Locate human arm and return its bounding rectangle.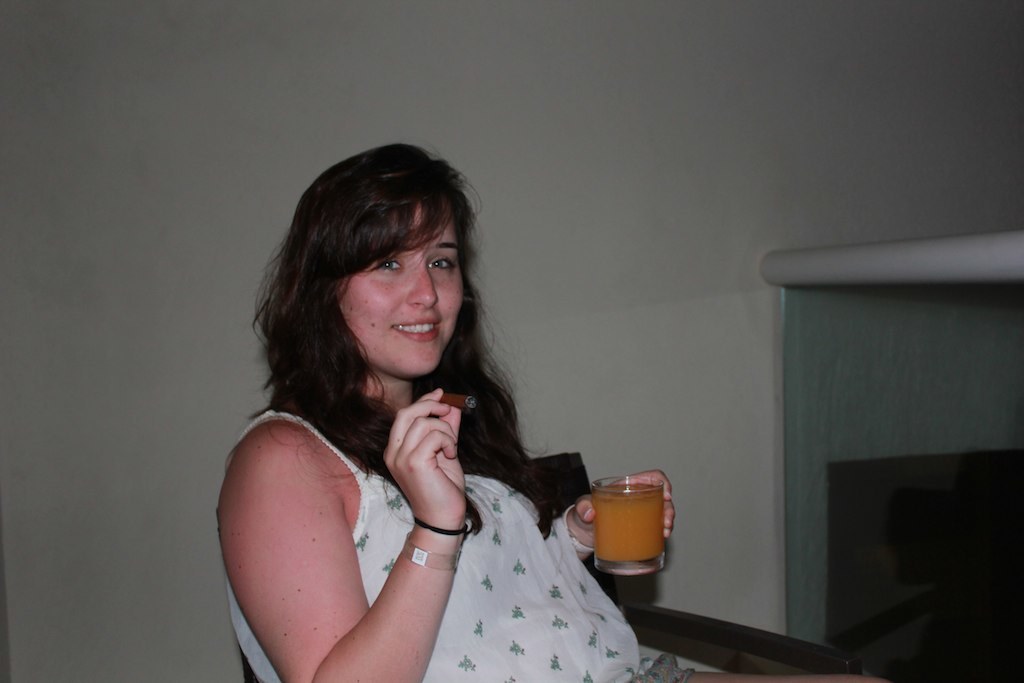
[229, 369, 477, 654].
